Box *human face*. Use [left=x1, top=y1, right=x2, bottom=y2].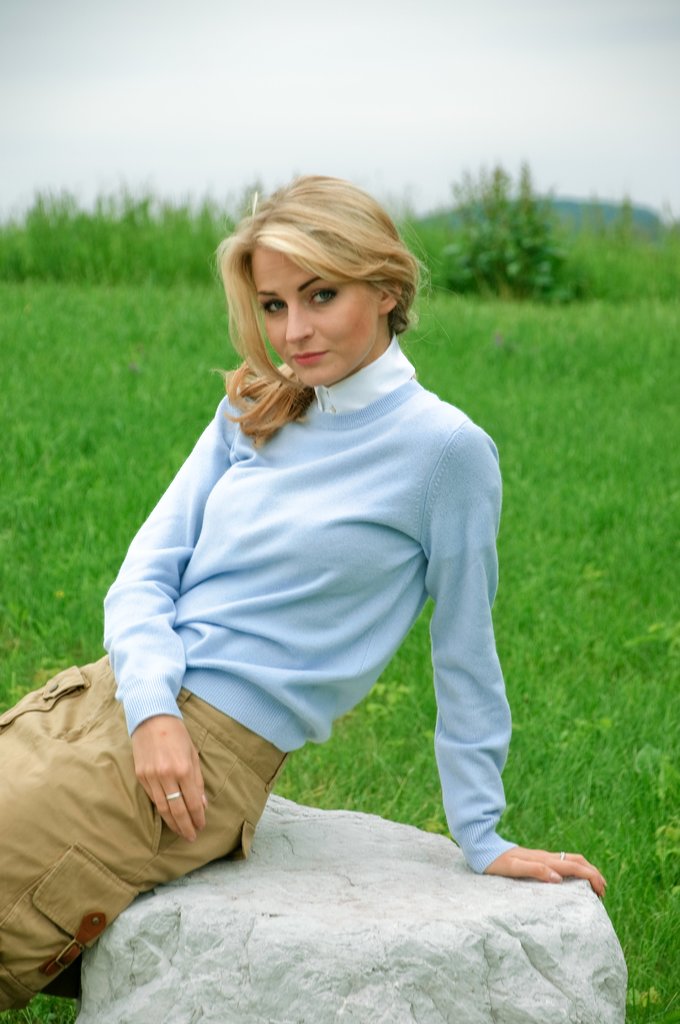
[left=248, top=248, right=379, bottom=393].
